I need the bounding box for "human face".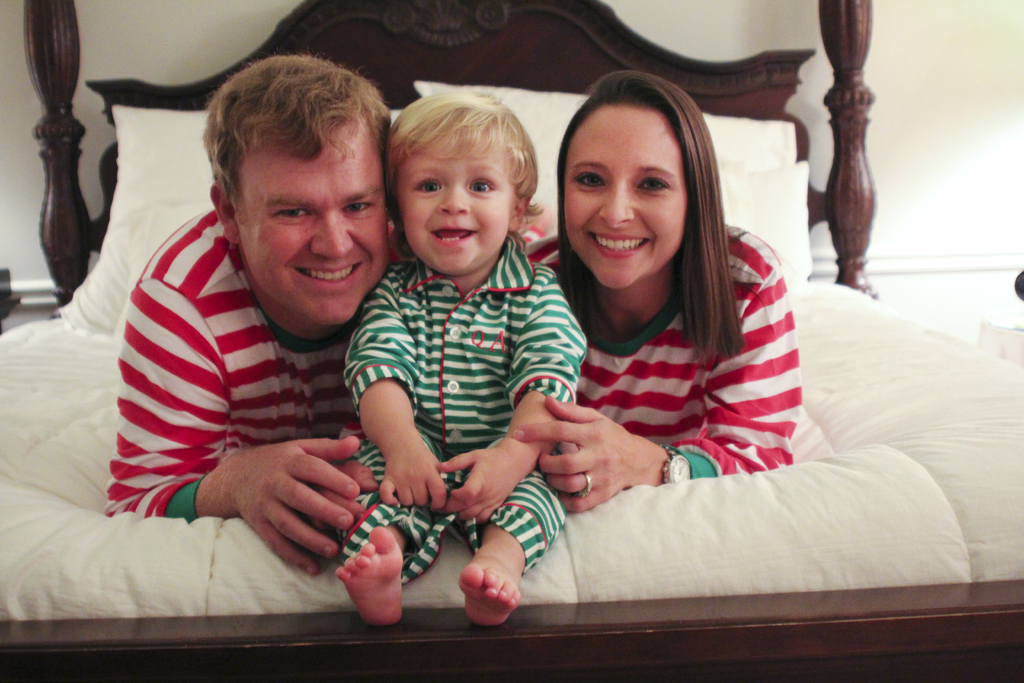
Here it is: (236,125,393,335).
